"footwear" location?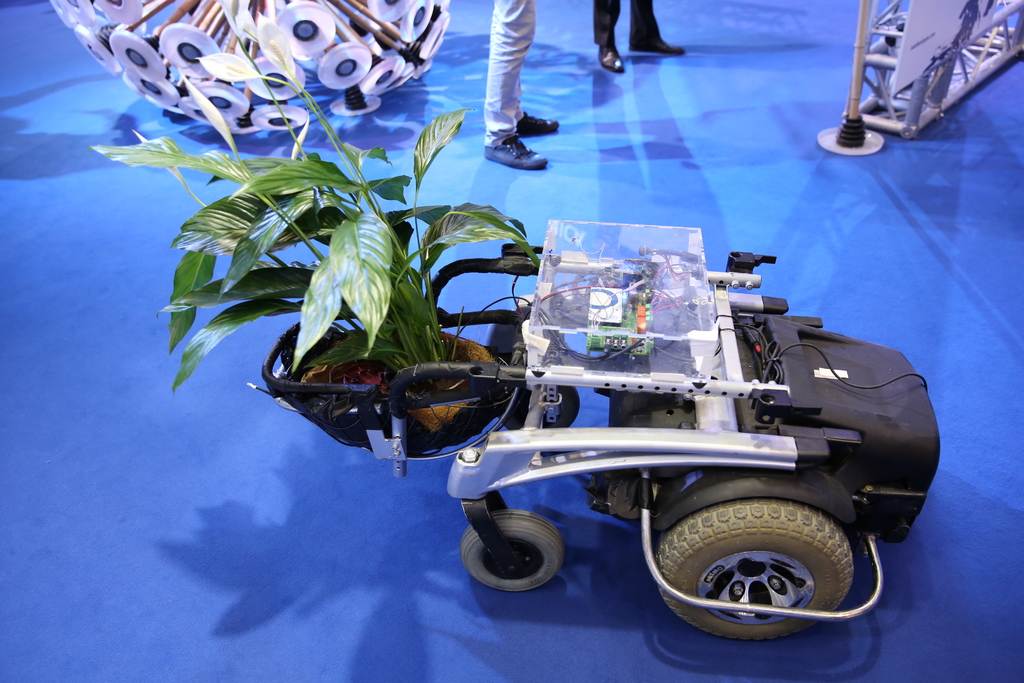
(629,35,690,62)
